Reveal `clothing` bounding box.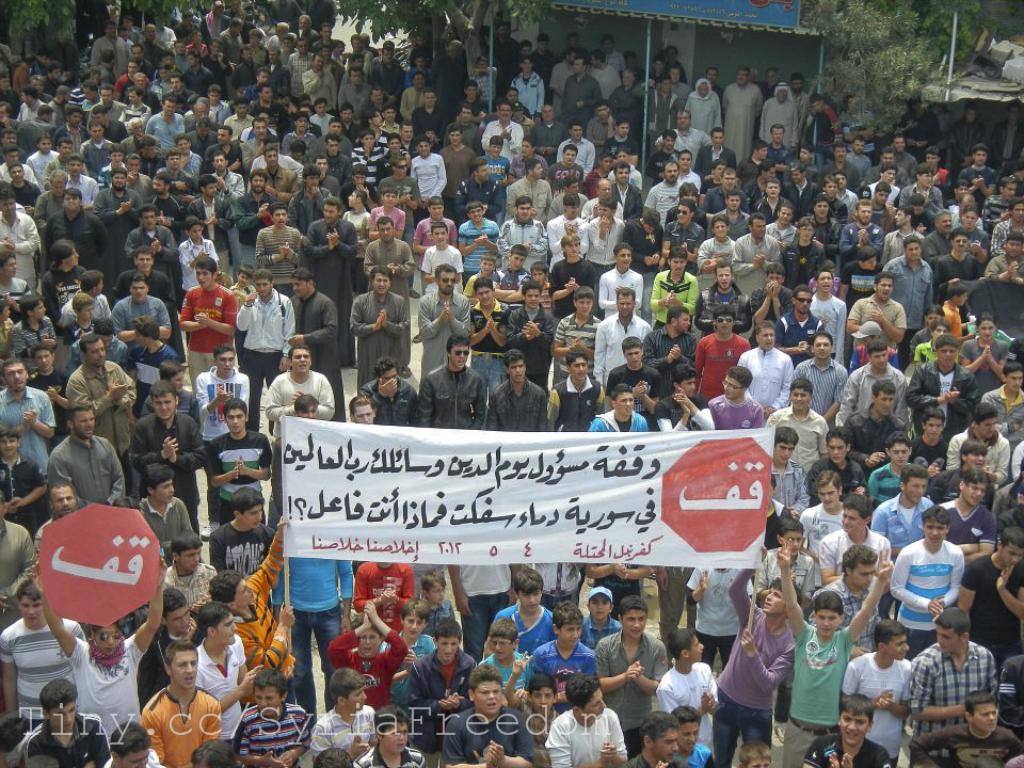
Revealed: x1=845 y1=652 x2=914 y2=767.
